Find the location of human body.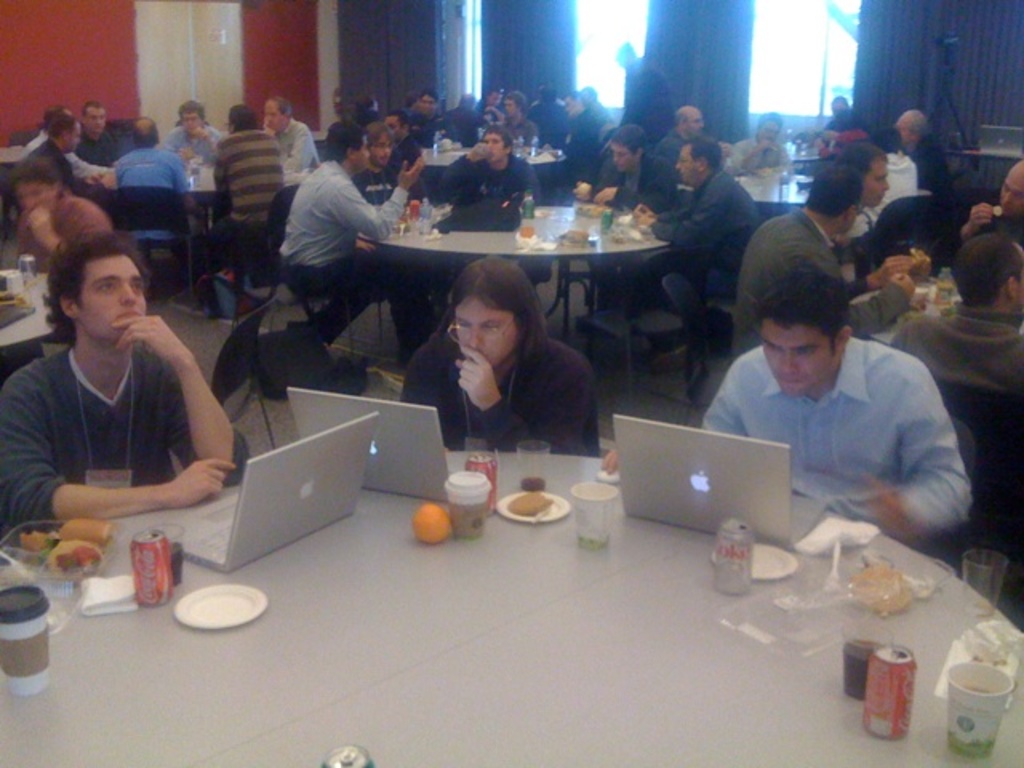
Location: 706:264:979:547.
